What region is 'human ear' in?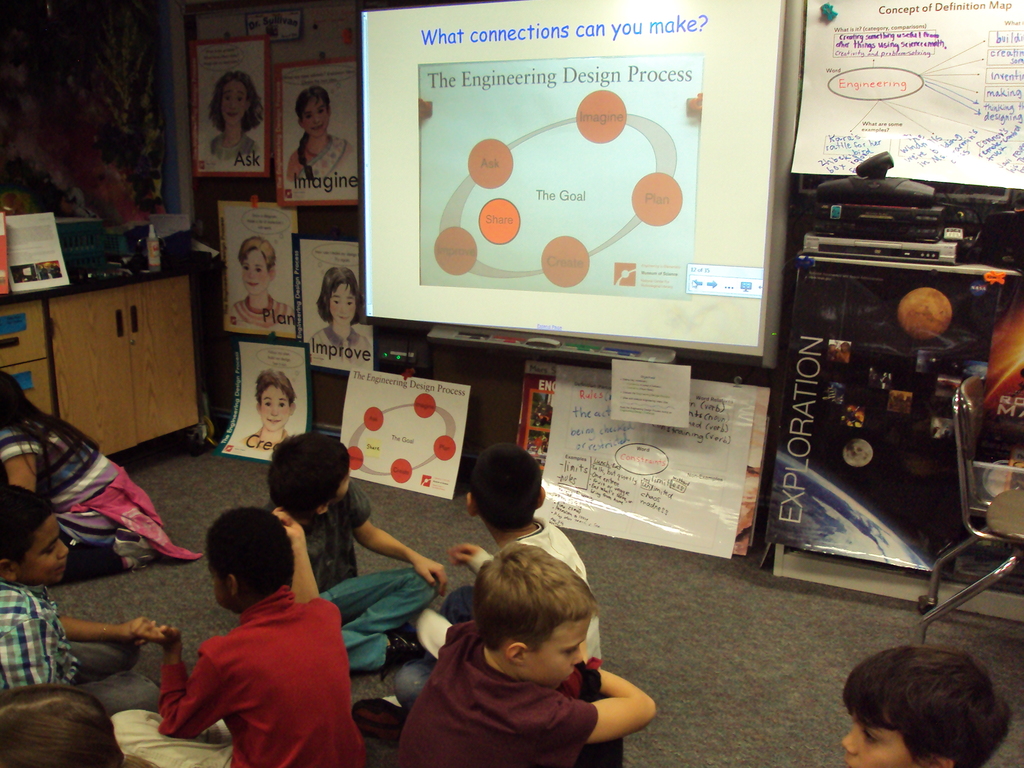
<box>932,756,953,767</box>.
